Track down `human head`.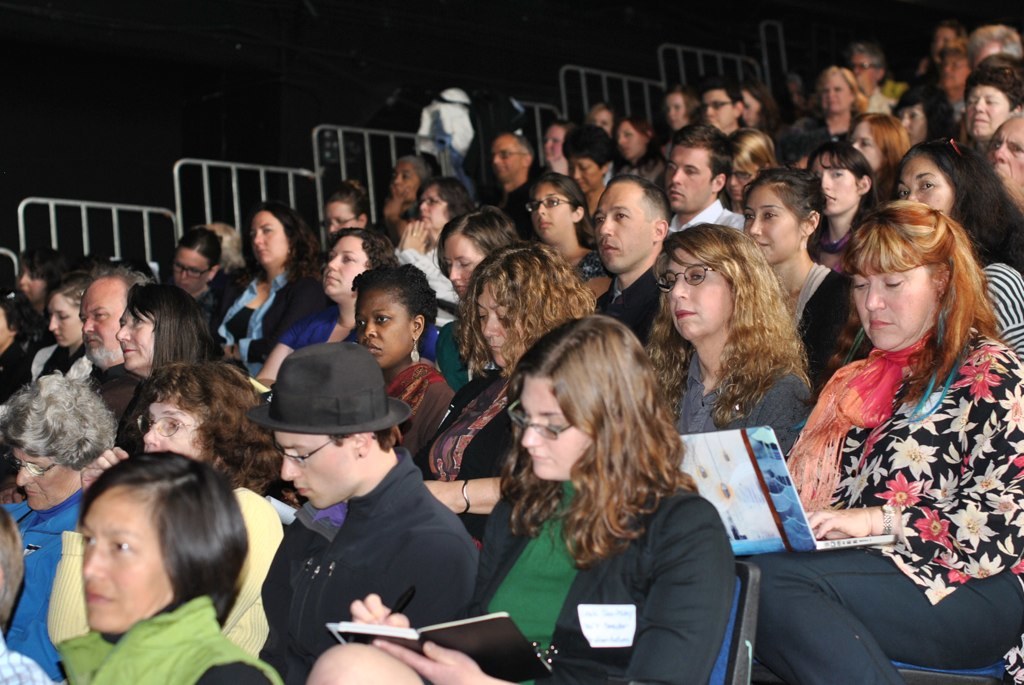
Tracked to BBox(533, 172, 589, 244).
